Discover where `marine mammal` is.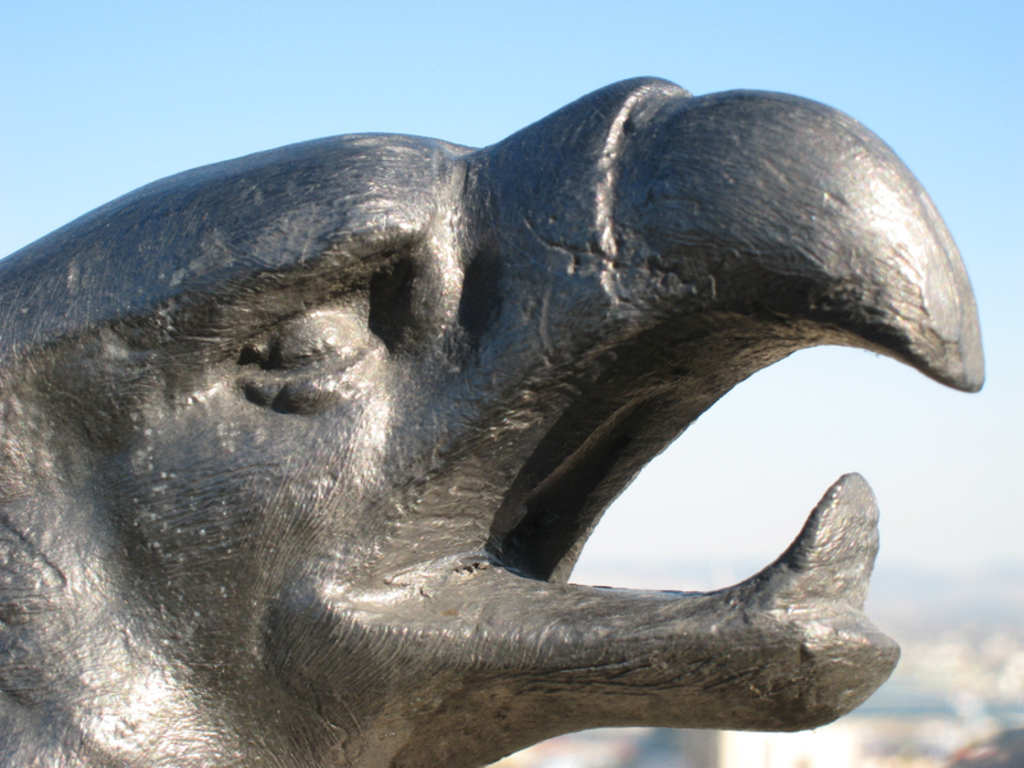
Discovered at left=0, top=170, right=1002, bottom=749.
